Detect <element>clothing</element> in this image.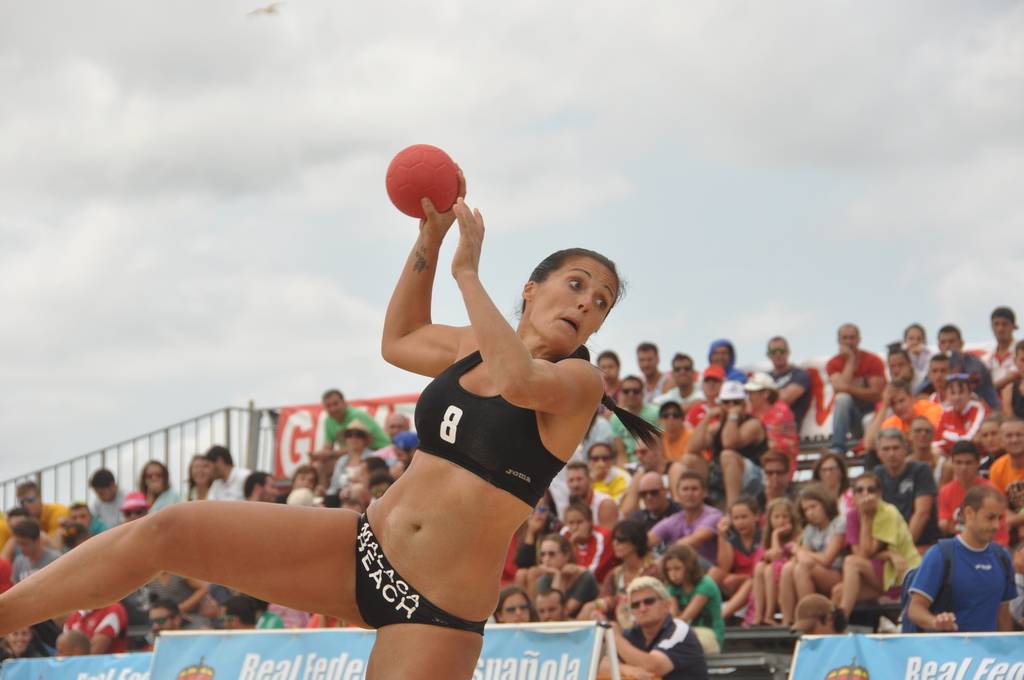
Detection: 29:635:57:656.
